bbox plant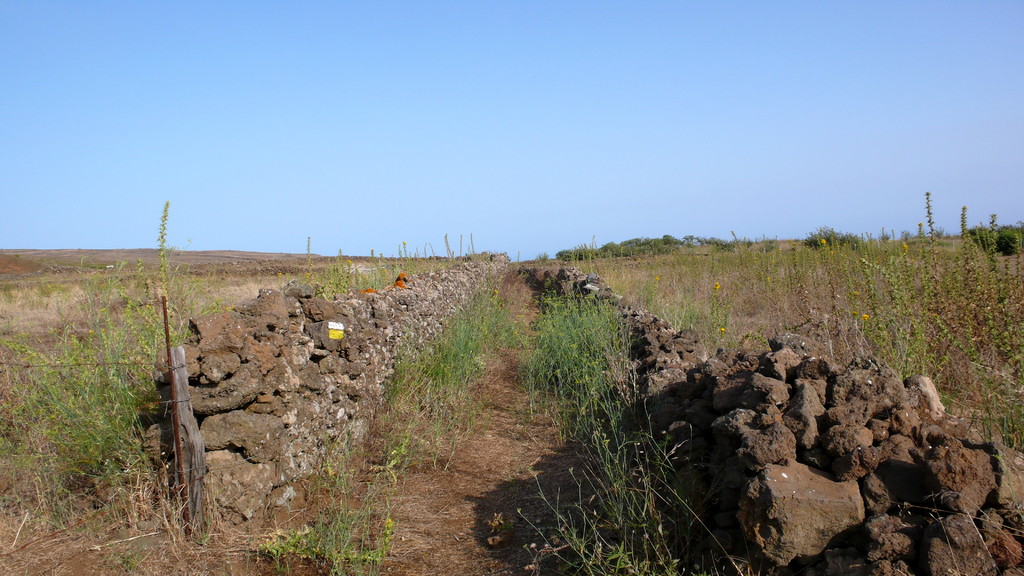
257:465:419:575
